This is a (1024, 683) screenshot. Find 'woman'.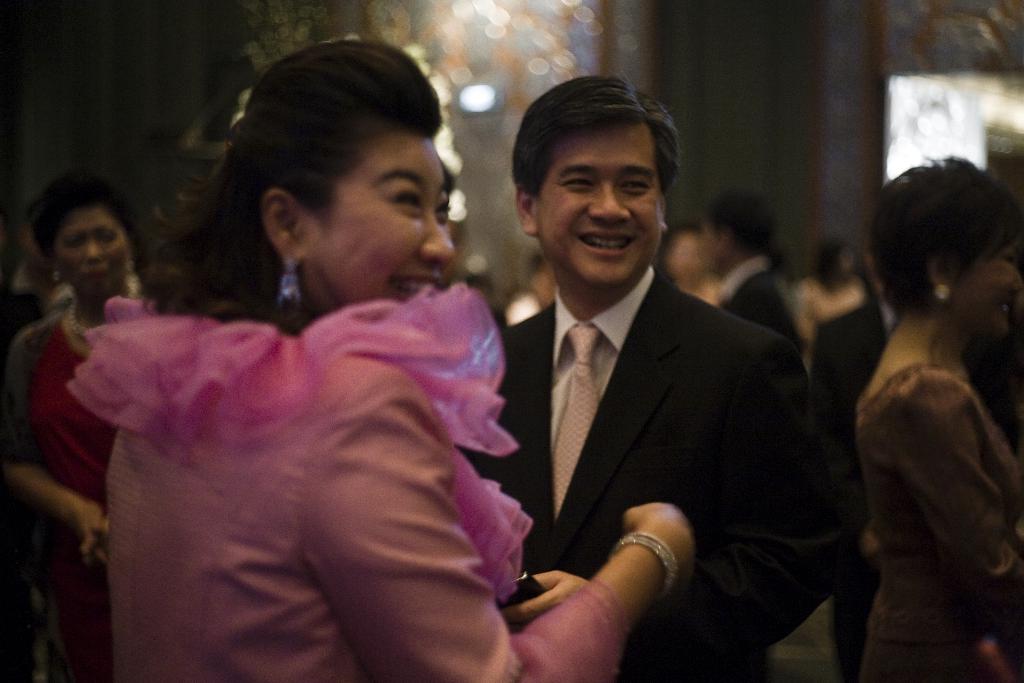
Bounding box: bbox(0, 176, 146, 682).
